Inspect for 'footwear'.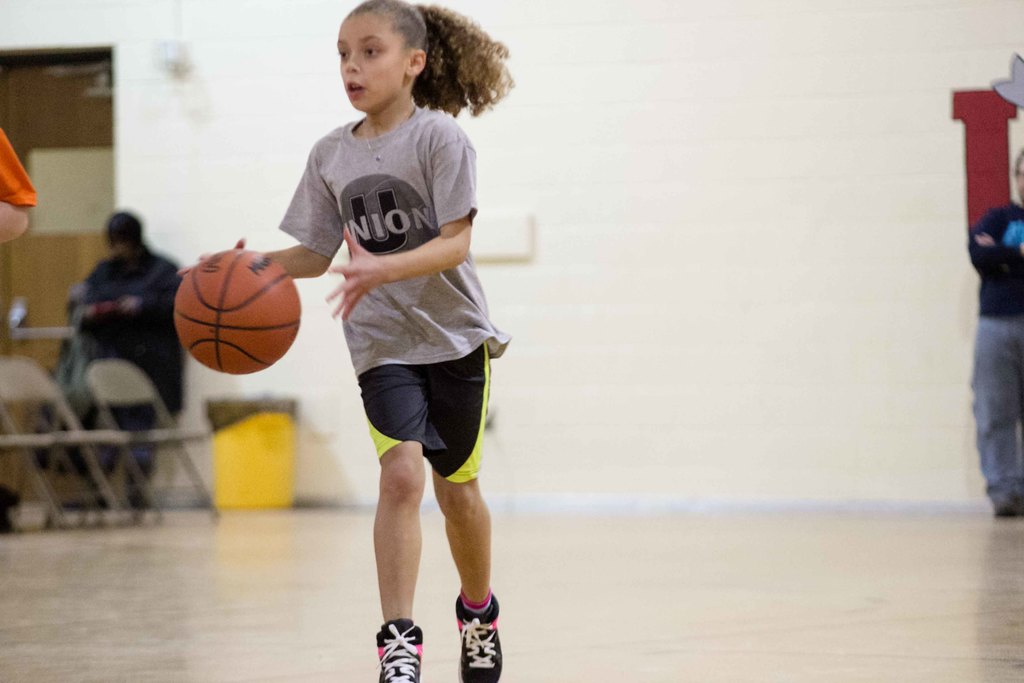
Inspection: select_region(454, 594, 502, 682).
